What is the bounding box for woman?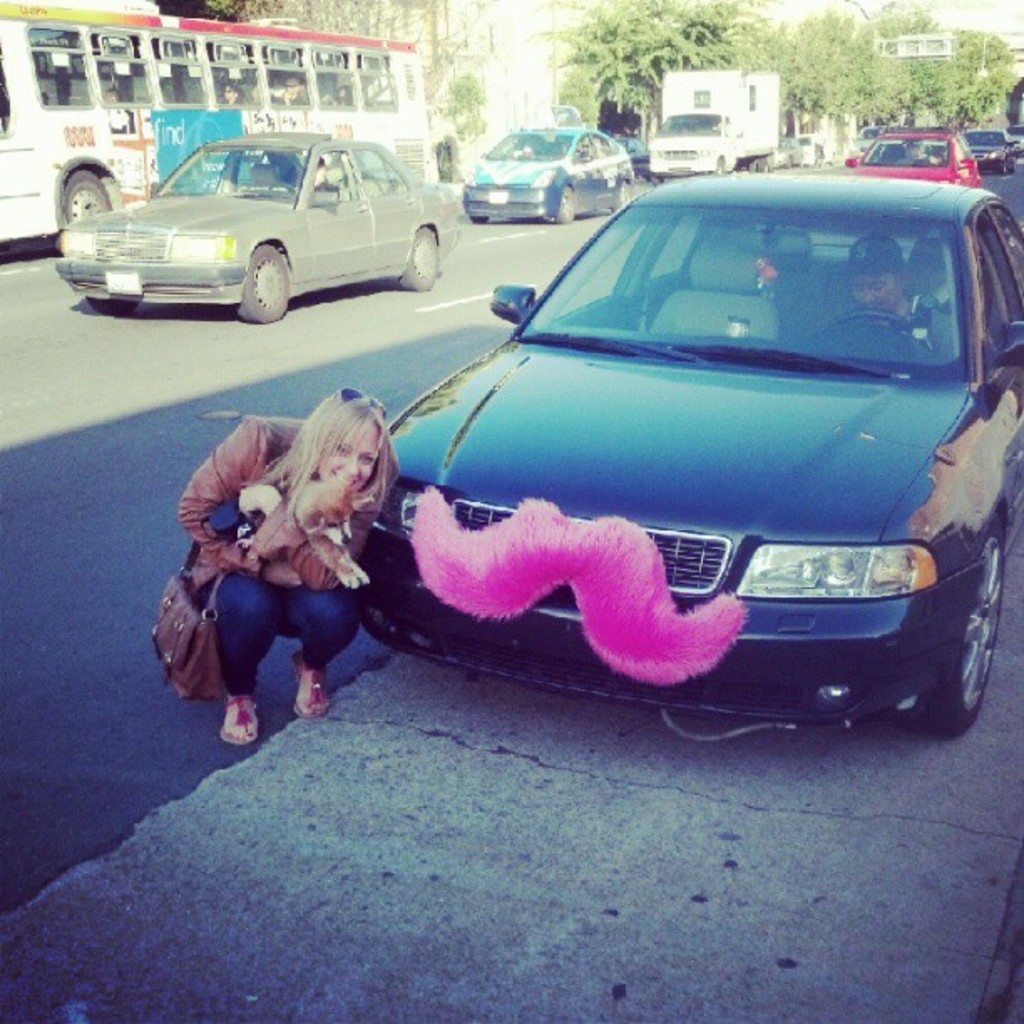
bbox=(149, 380, 423, 765).
